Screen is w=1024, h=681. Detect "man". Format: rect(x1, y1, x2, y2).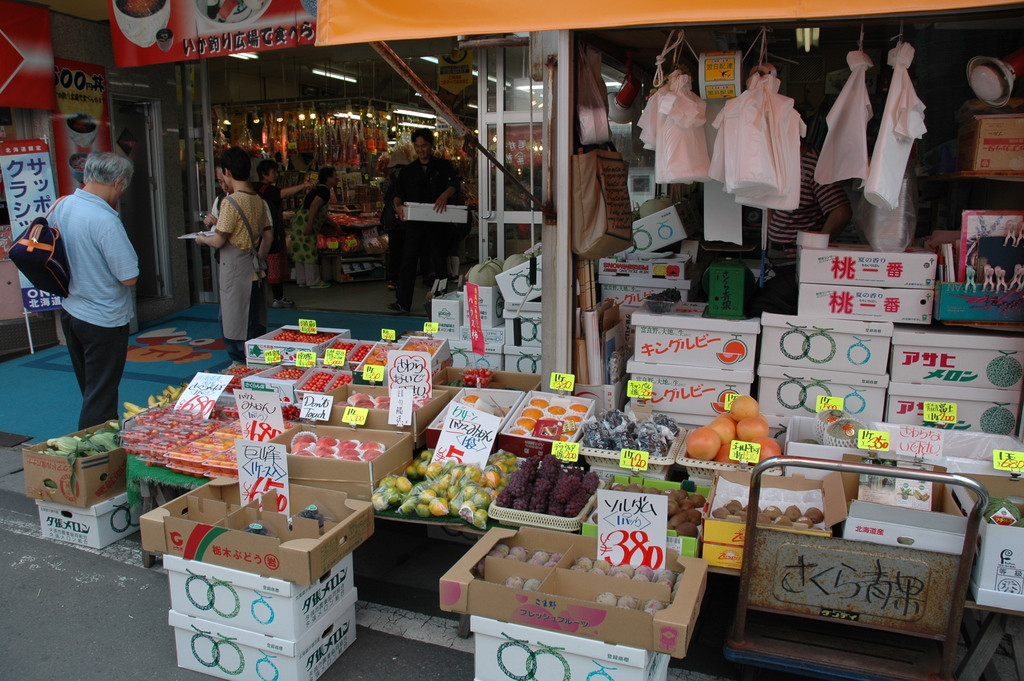
rect(175, 138, 255, 336).
